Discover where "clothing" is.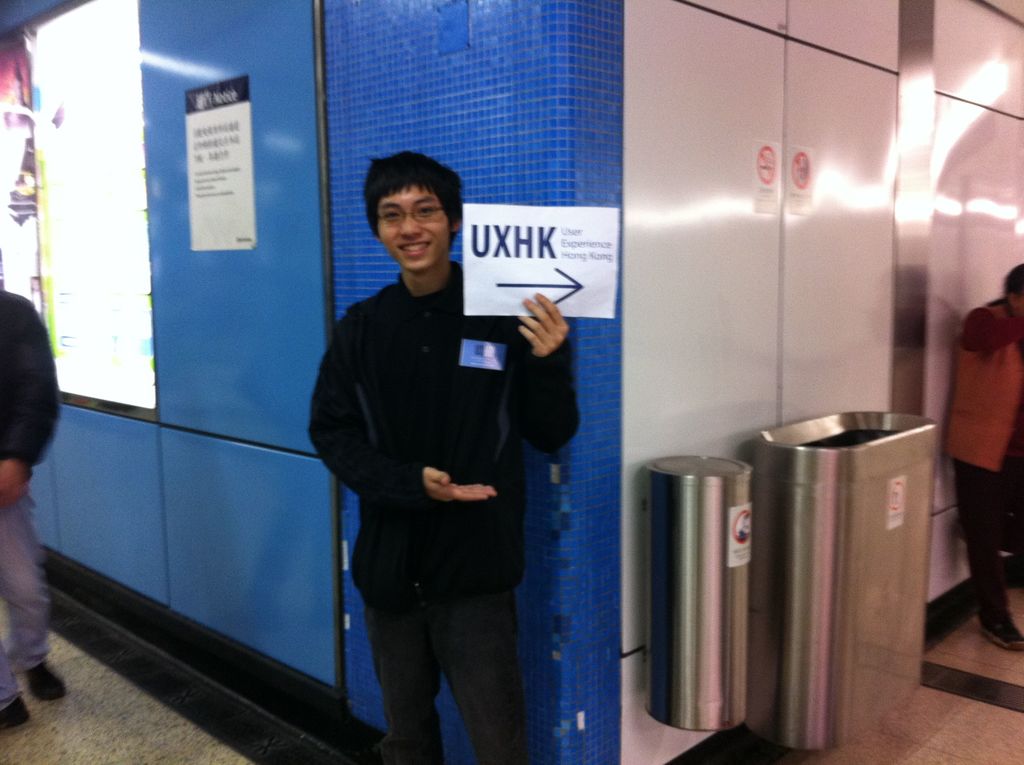
Discovered at 0, 291, 61, 704.
